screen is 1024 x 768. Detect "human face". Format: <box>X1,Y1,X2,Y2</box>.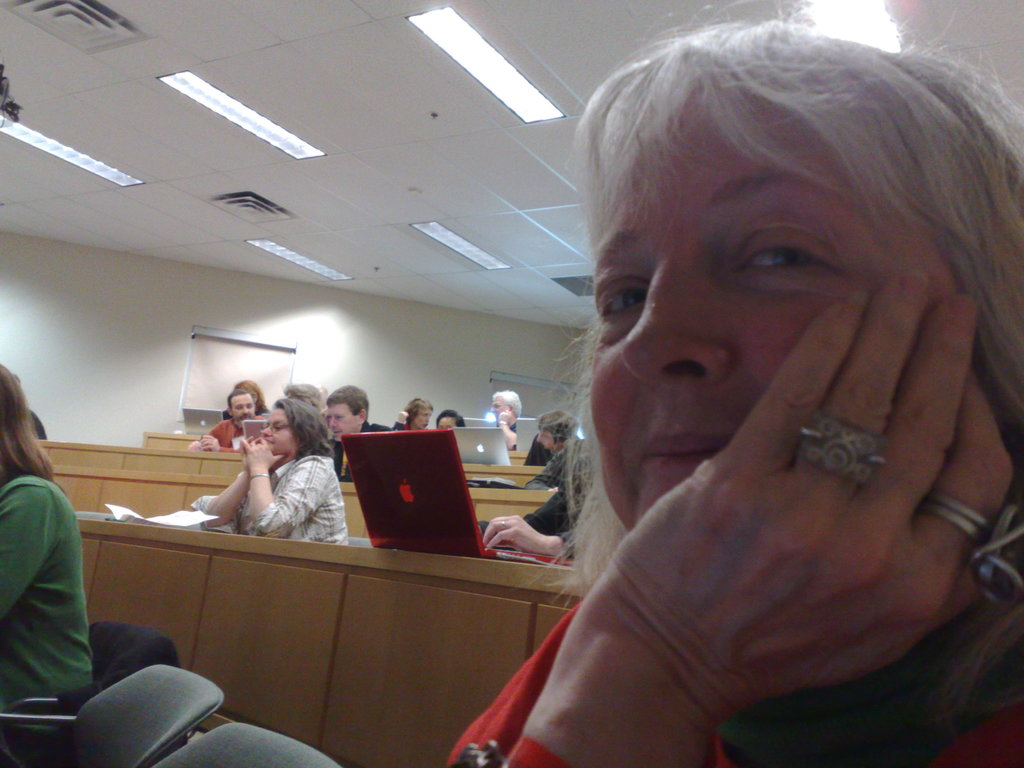
<box>260,409,294,457</box>.
